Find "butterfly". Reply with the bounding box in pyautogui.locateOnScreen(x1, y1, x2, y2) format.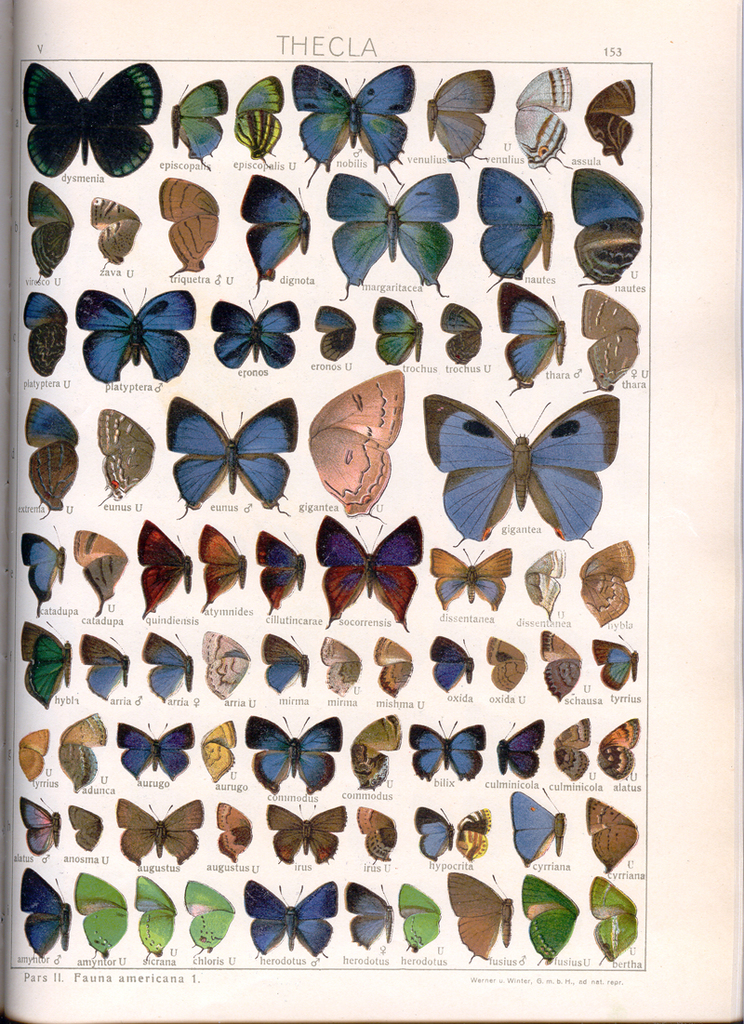
pyautogui.locateOnScreen(14, 863, 67, 961).
